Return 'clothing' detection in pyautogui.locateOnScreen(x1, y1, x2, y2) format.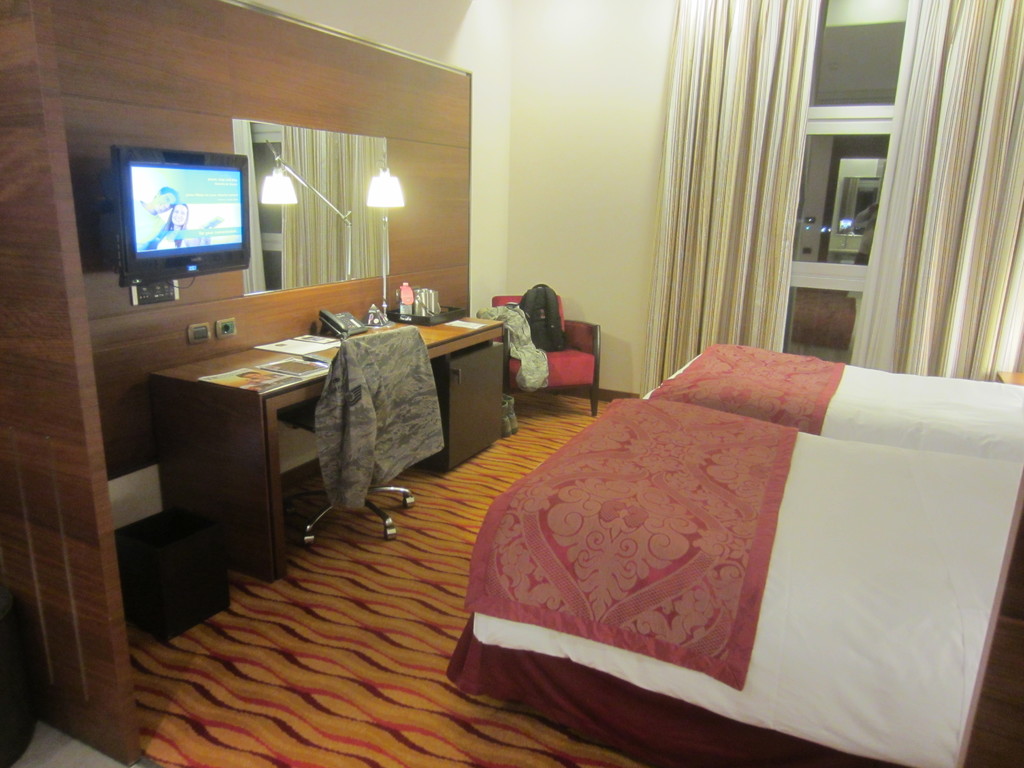
pyautogui.locateOnScreen(470, 298, 544, 399).
